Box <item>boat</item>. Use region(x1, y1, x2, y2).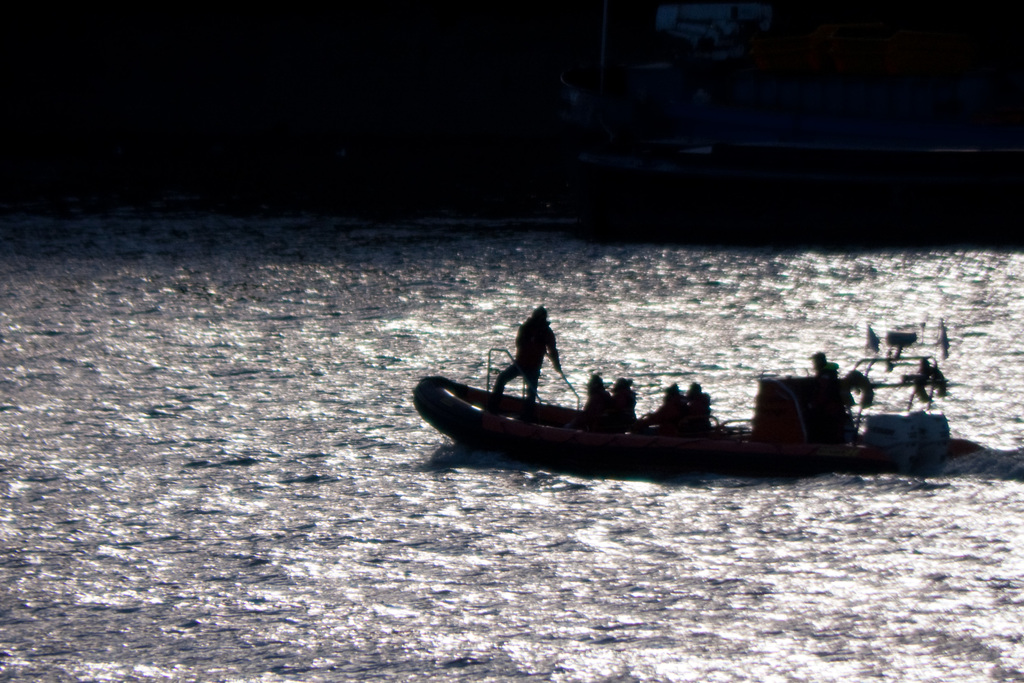
region(396, 303, 964, 478).
